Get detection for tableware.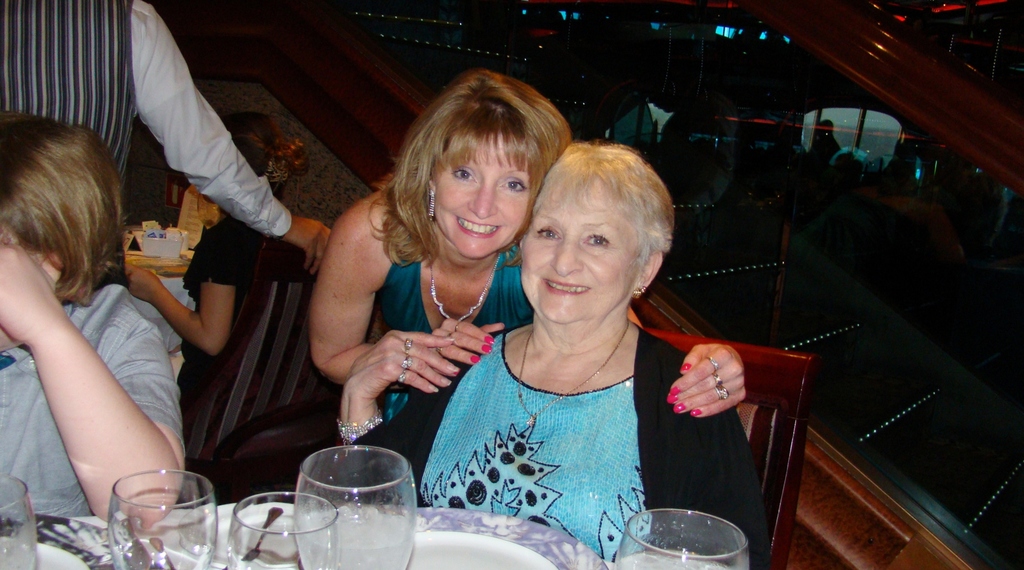
Detection: [left=229, top=493, right=341, bottom=569].
